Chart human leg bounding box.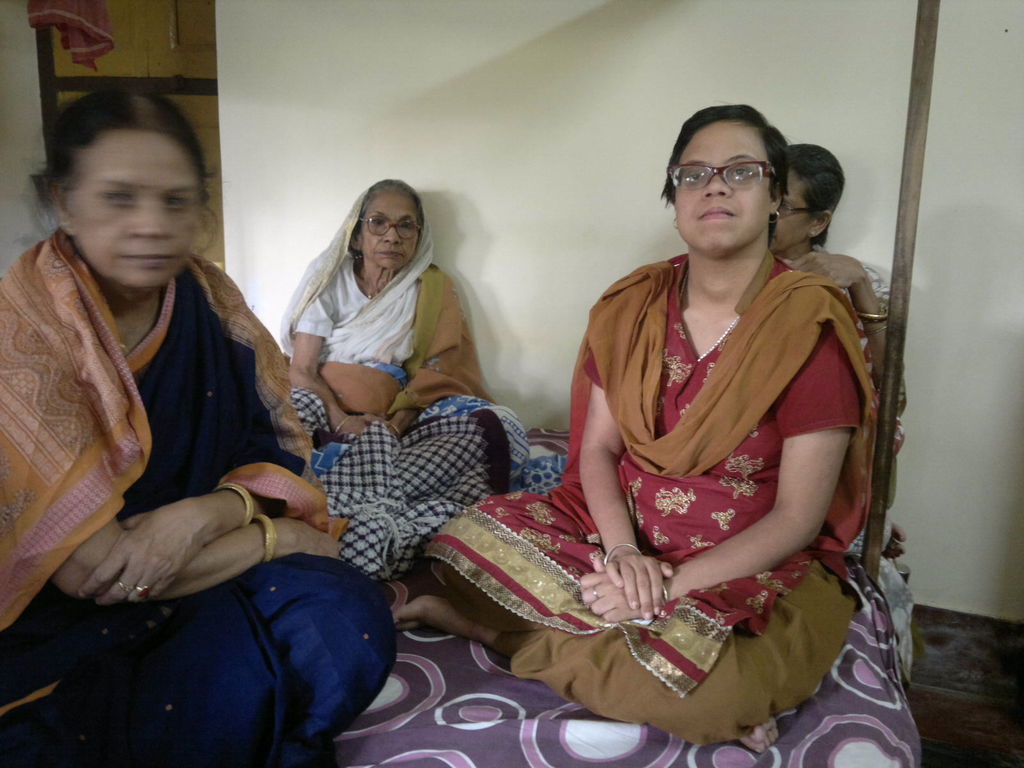
Charted: (0,558,390,767).
